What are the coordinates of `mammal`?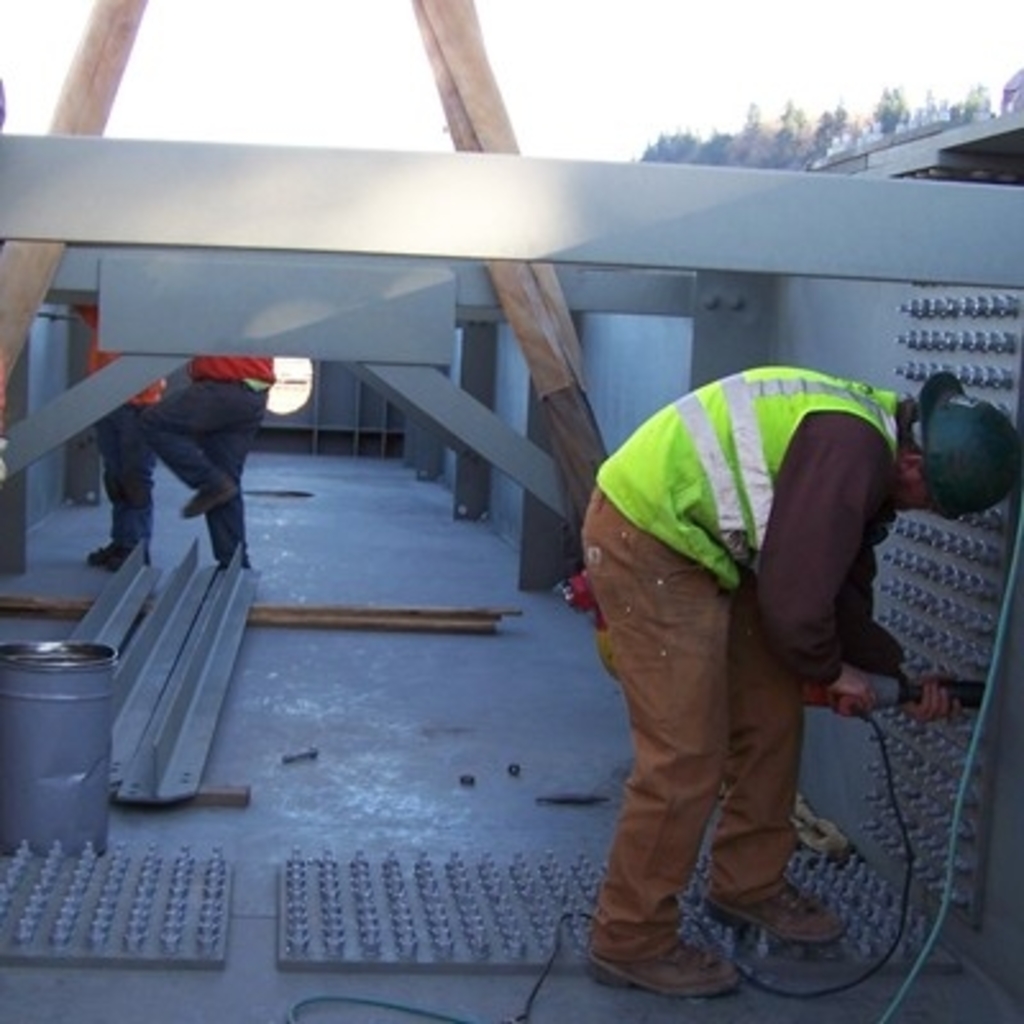
bbox=[136, 351, 279, 579].
